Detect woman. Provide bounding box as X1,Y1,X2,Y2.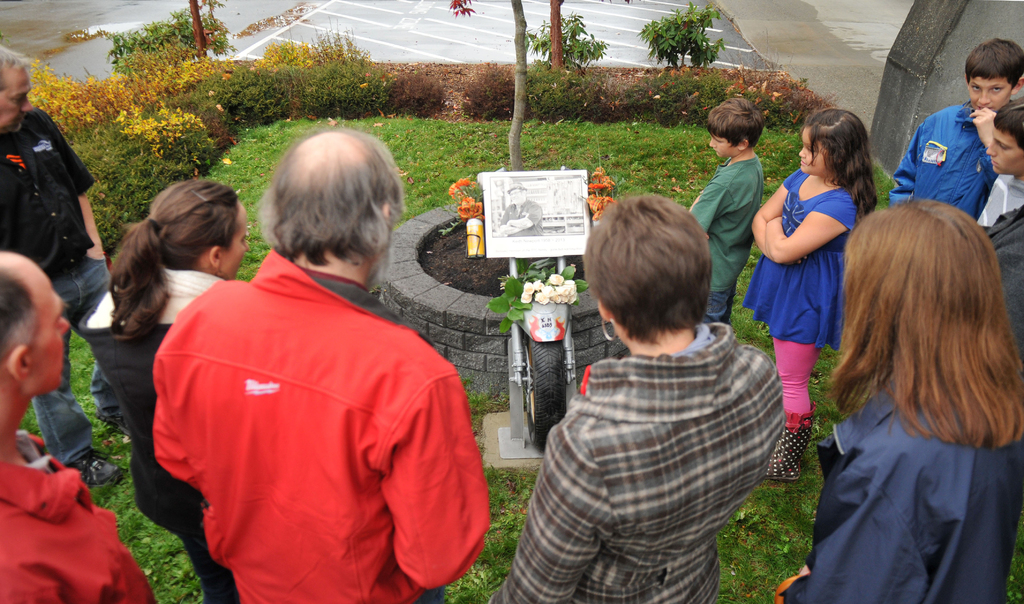
812,166,1023,585.
